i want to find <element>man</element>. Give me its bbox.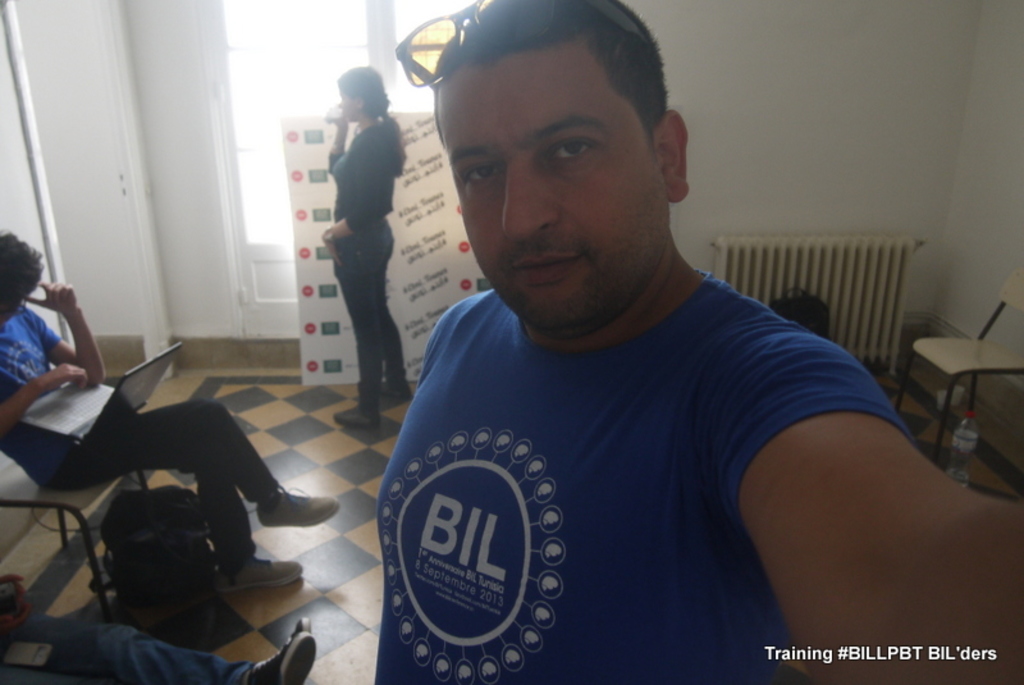
<box>302,5,969,668</box>.
